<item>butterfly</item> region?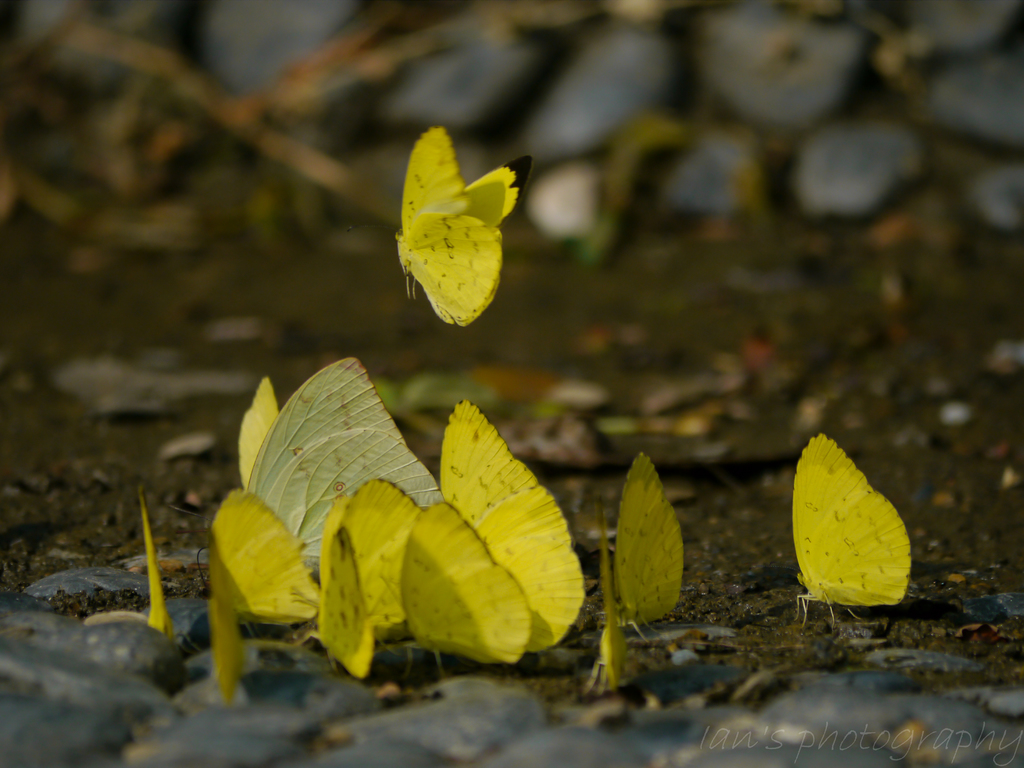
detection(593, 446, 679, 621)
